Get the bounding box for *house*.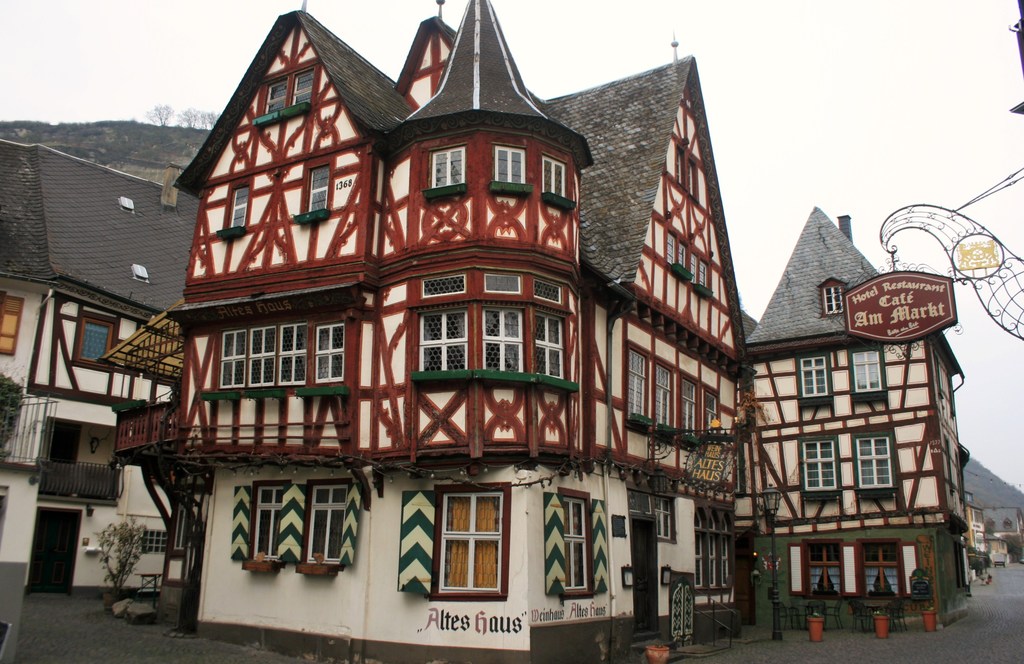
detection(0, 139, 193, 608).
